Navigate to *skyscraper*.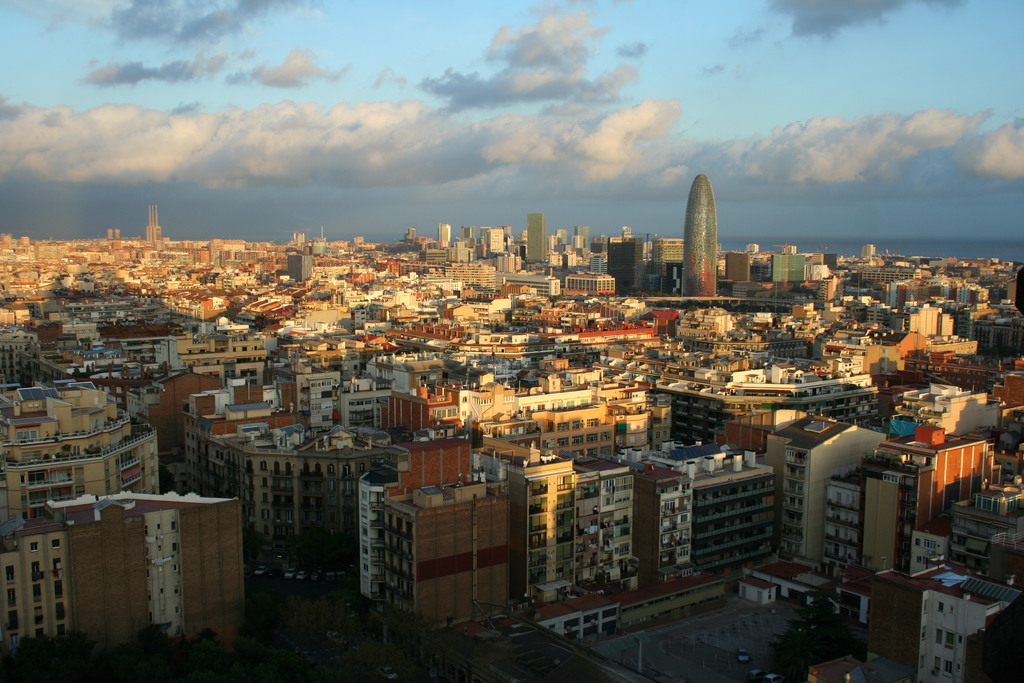
Navigation target: rect(351, 429, 476, 613).
